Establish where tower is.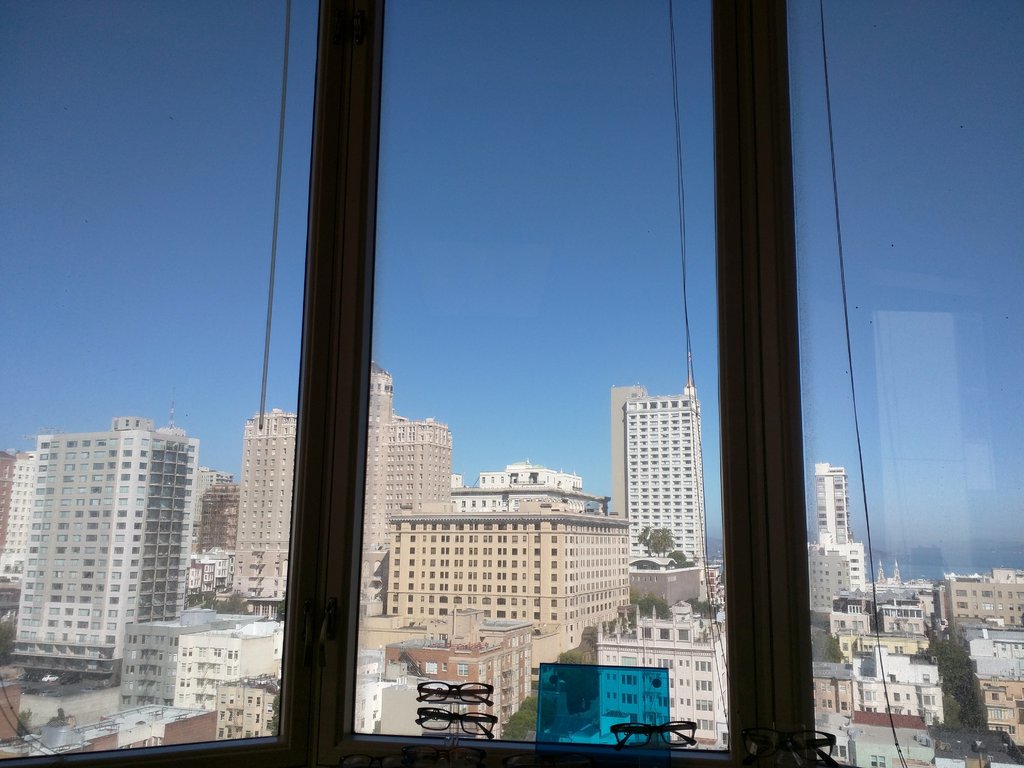
Established at 806:461:870:627.
